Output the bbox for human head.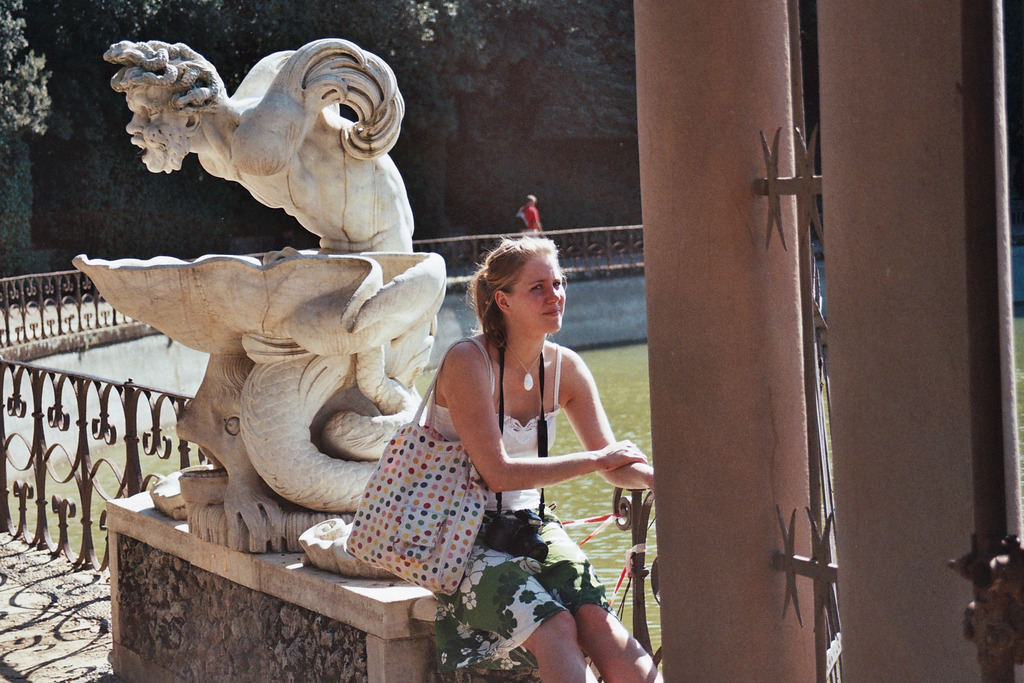
488, 237, 566, 334.
